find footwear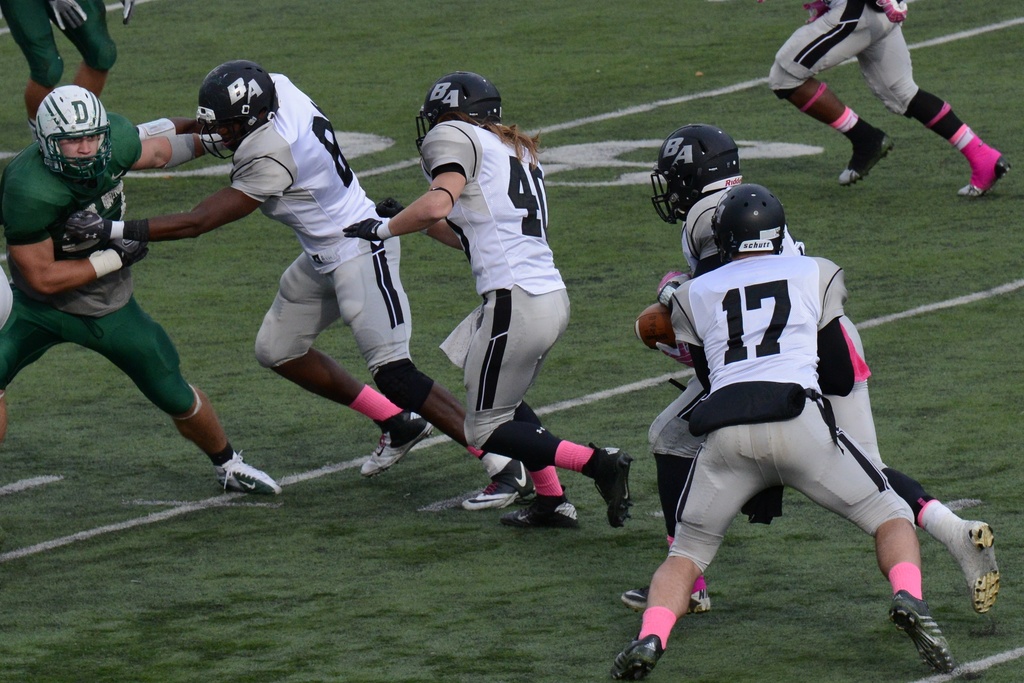
left=837, top=125, right=899, bottom=190
